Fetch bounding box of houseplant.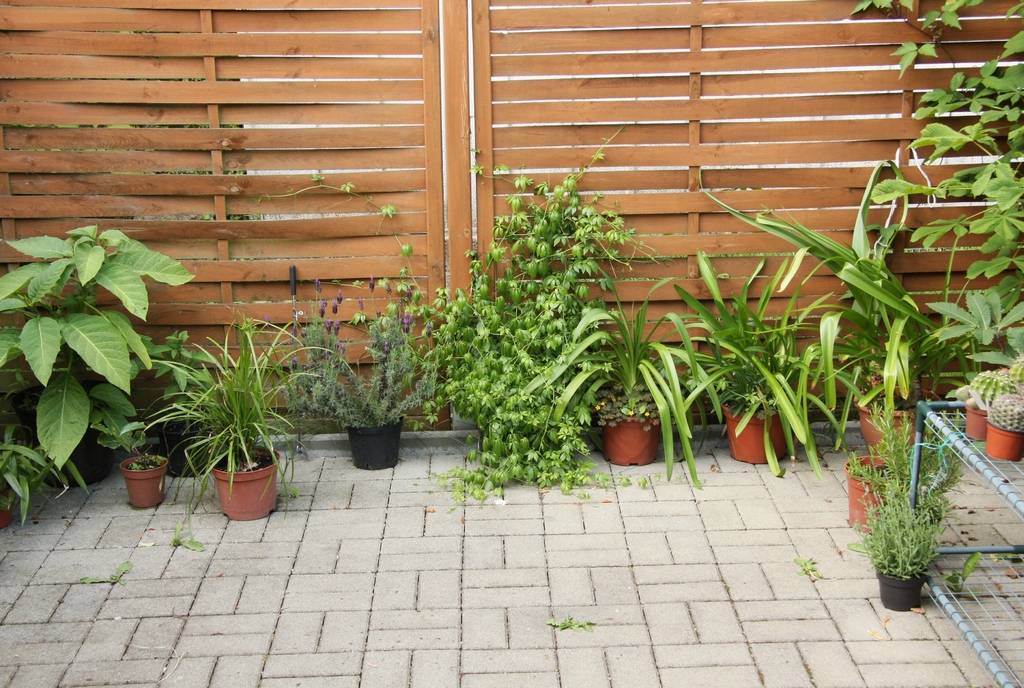
Bbox: detection(109, 400, 164, 511).
